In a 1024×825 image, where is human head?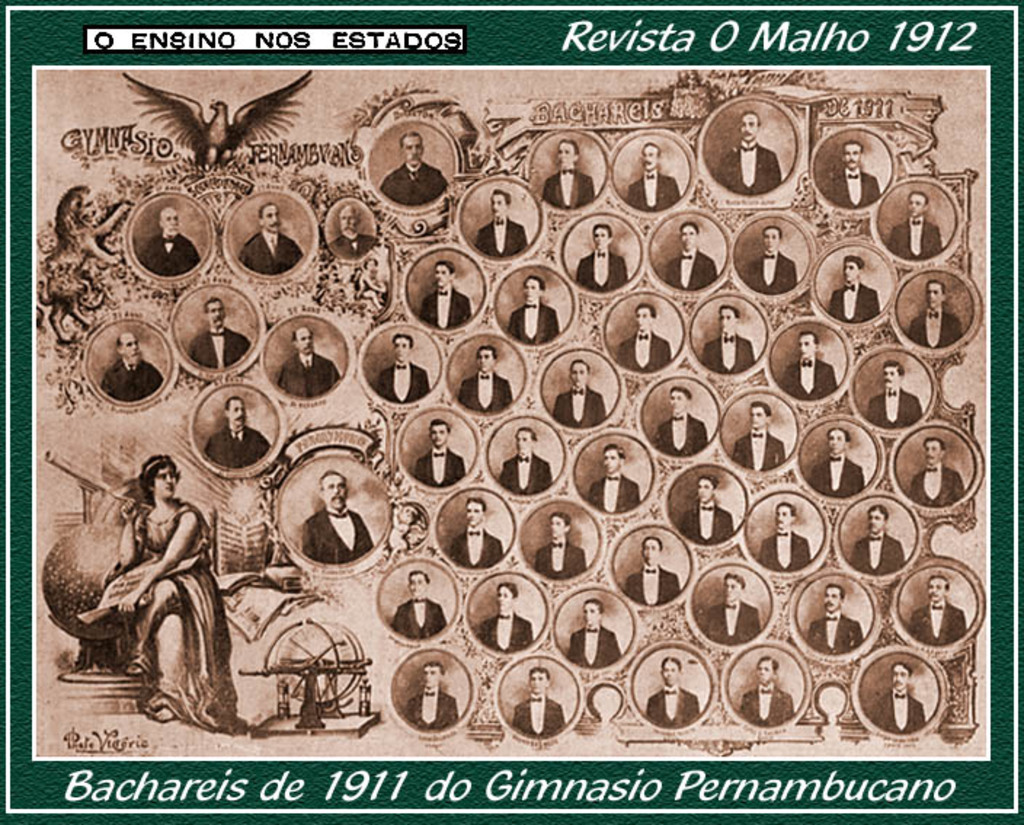
473,338,496,364.
